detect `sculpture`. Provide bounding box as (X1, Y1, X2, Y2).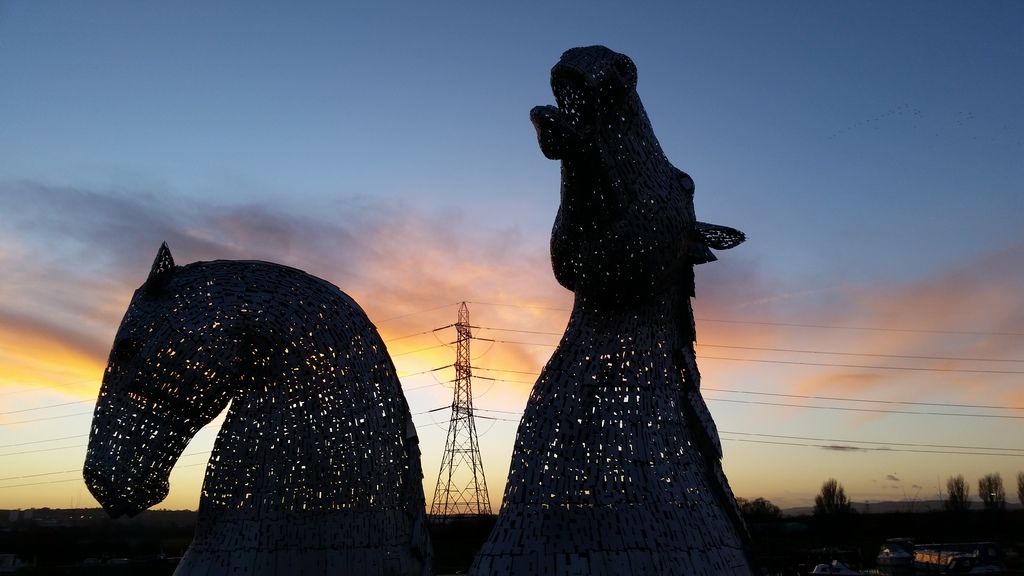
(511, 54, 761, 559).
